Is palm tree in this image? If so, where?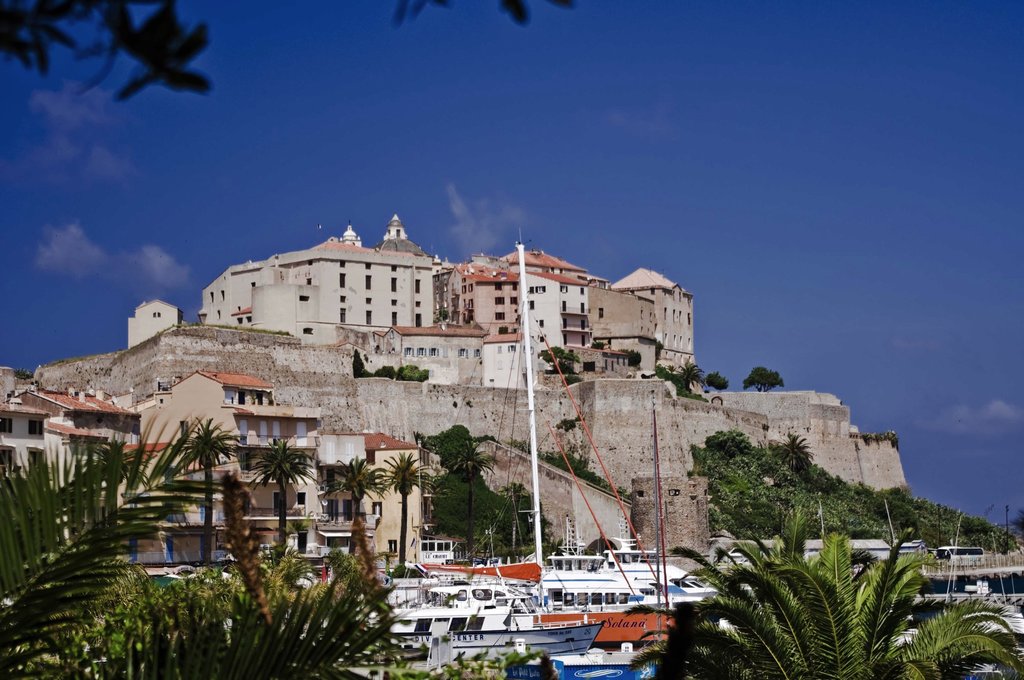
Yes, at 771:420:818:566.
